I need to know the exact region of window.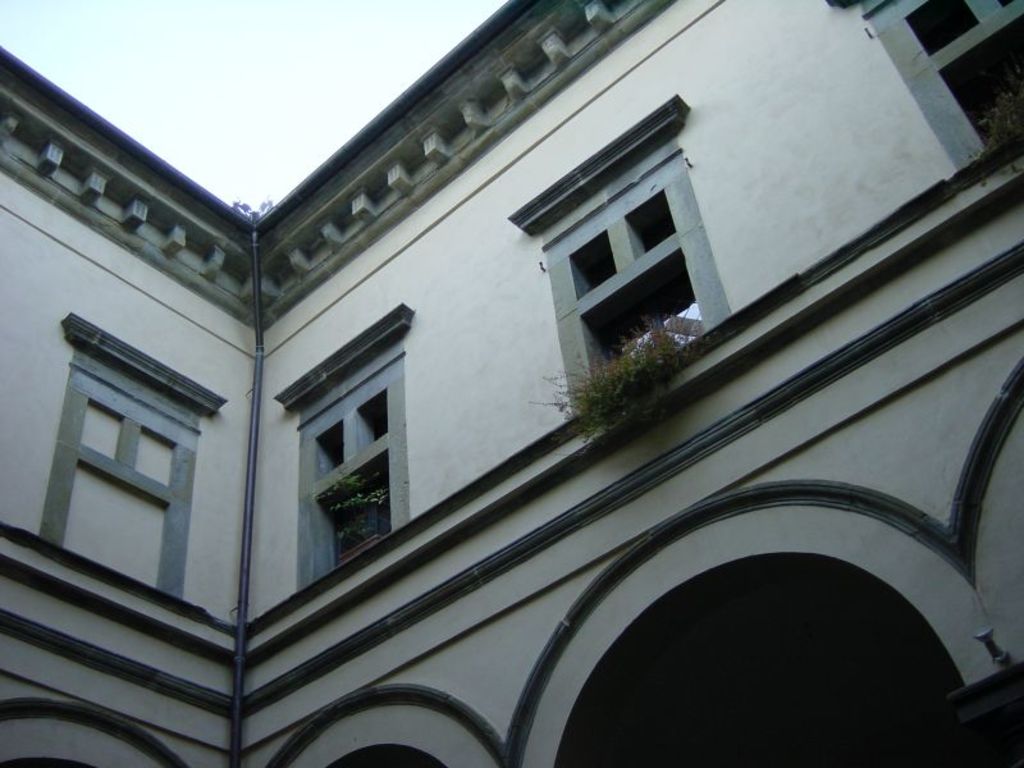
Region: bbox=[822, 0, 1023, 174].
